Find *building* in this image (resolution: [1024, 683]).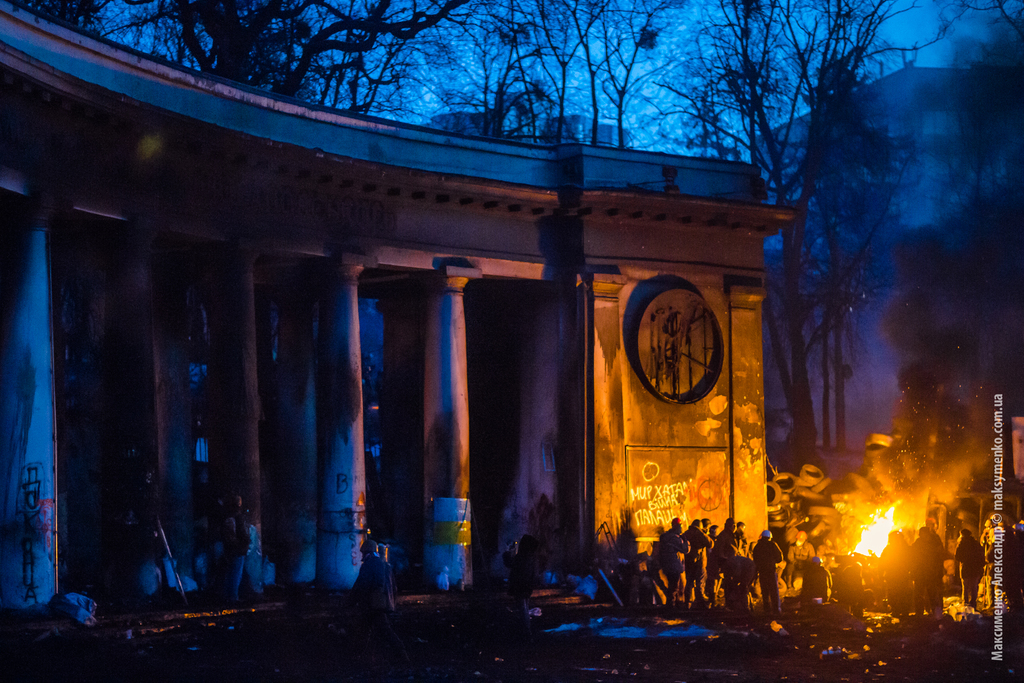
l=0, t=0, r=799, b=682.
